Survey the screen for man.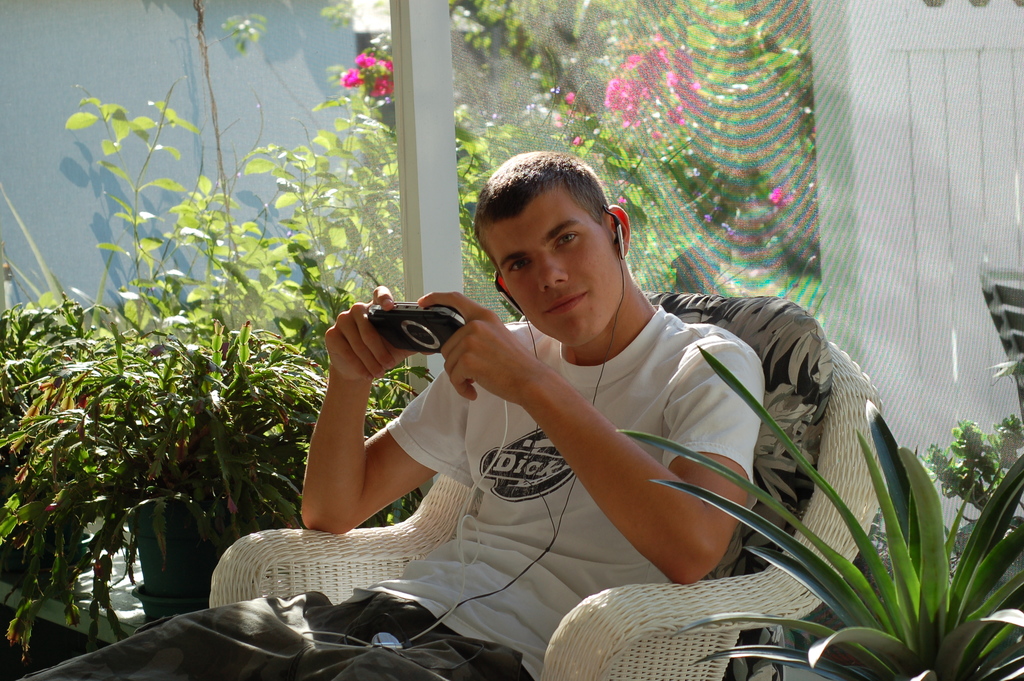
Survey found: (15, 147, 769, 679).
